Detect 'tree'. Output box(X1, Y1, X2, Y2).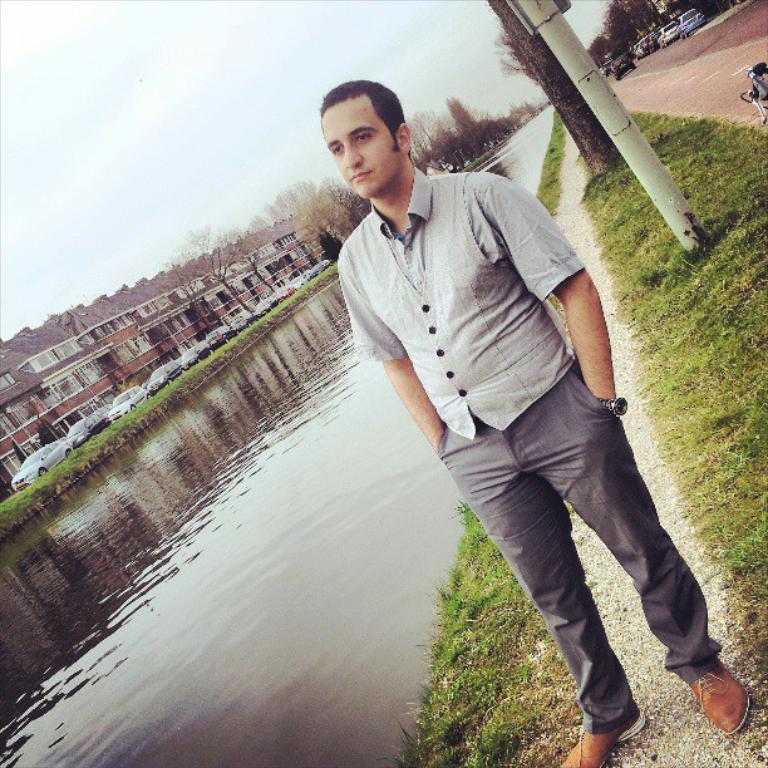
box(492, 14, 546, 84).
